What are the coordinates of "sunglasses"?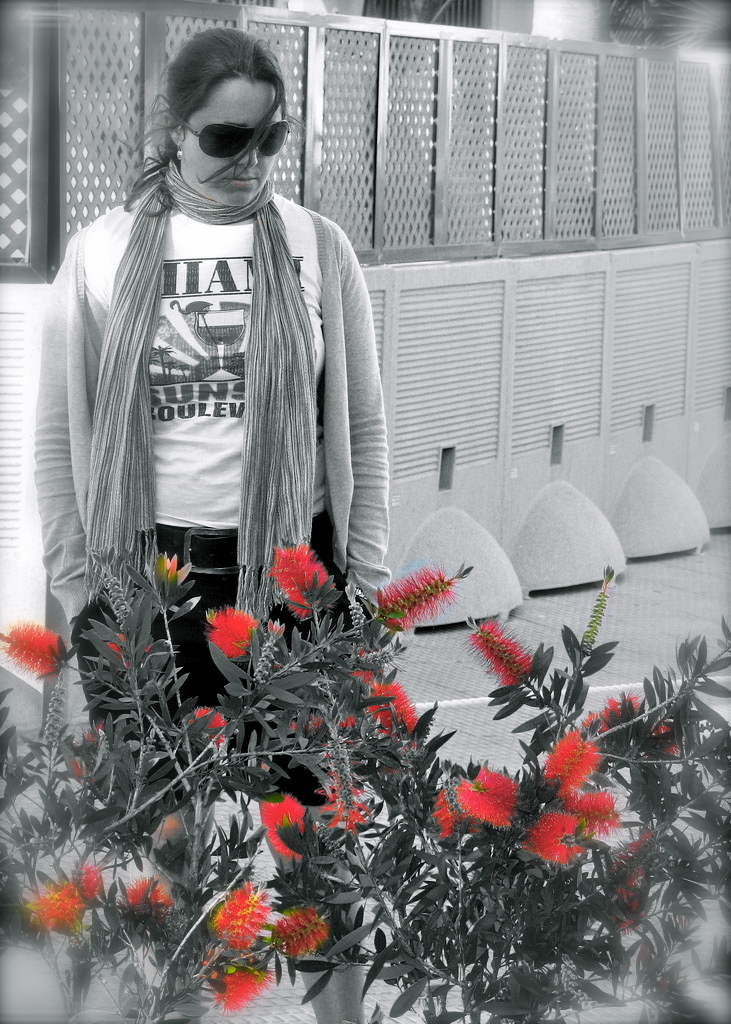
[left=175, top=121, right=290, bottom=157].
